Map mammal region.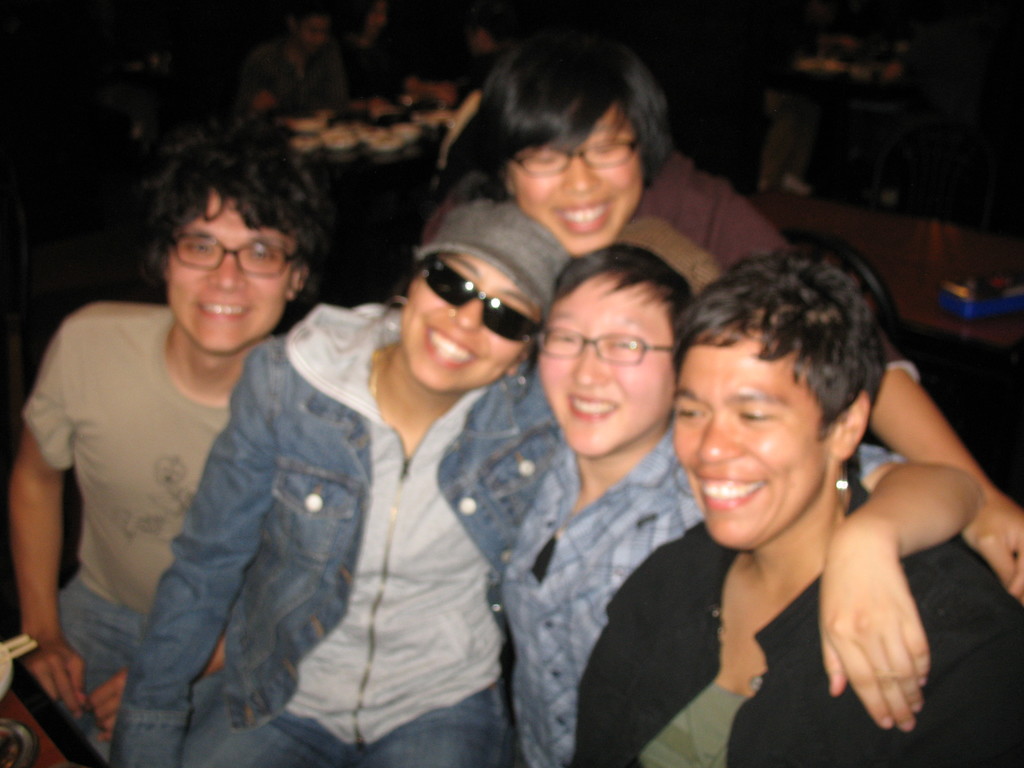
Mapped to crop(572, 243, 1023, 767).
